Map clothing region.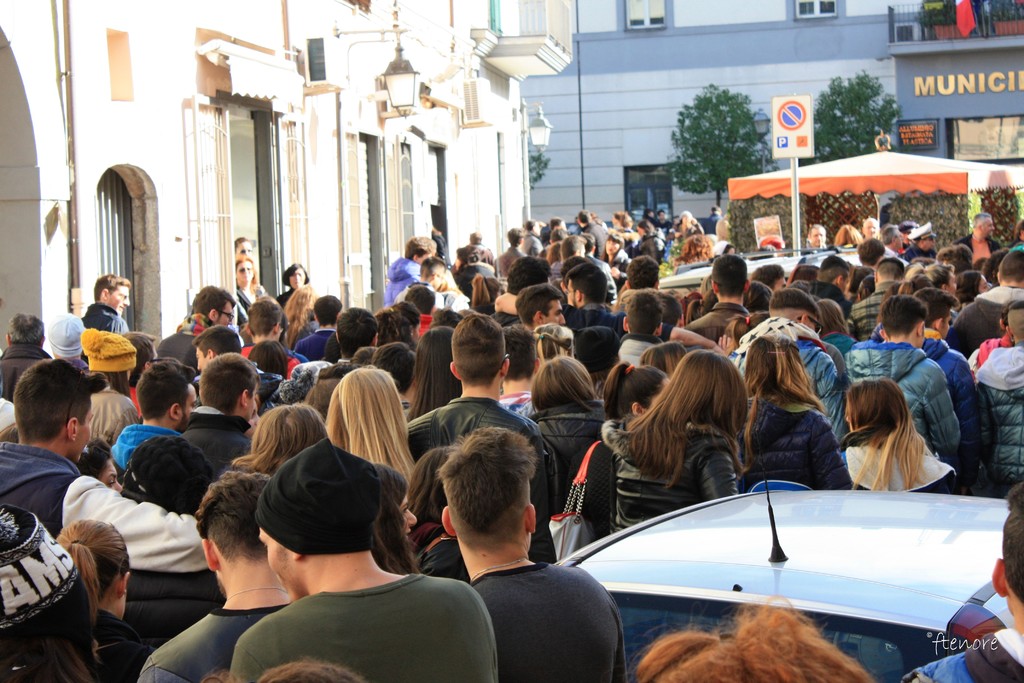
Mapped to 296,325,332,363.
